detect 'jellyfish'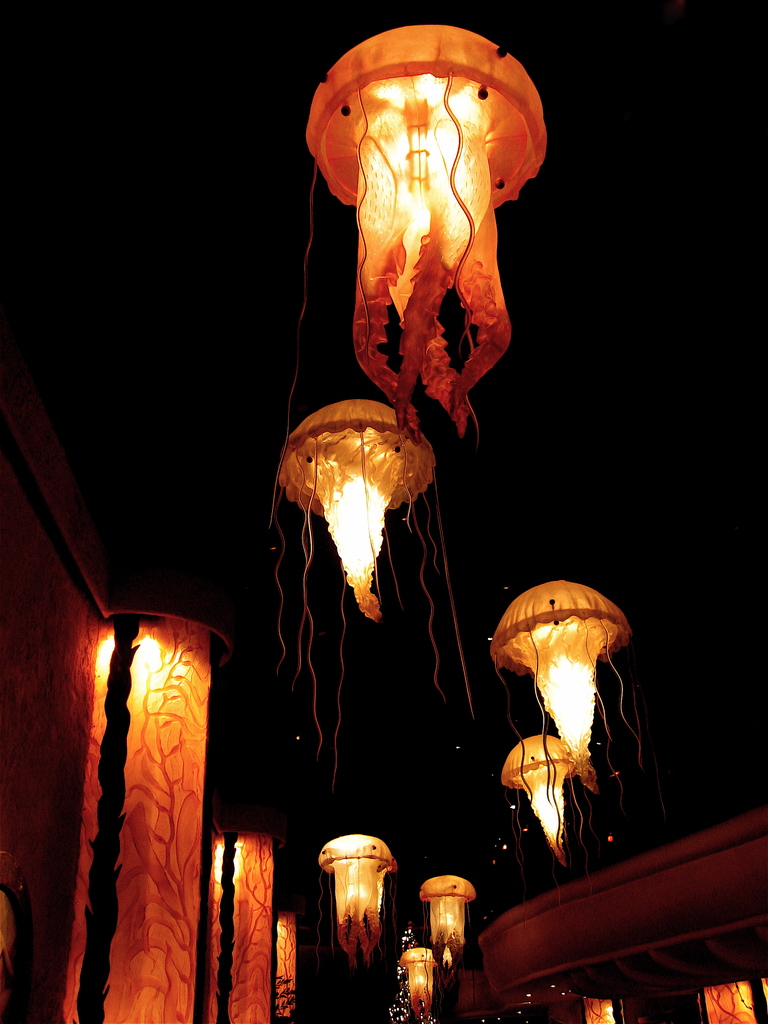
[x1=300, y1=22, x2=548, y2=443]
